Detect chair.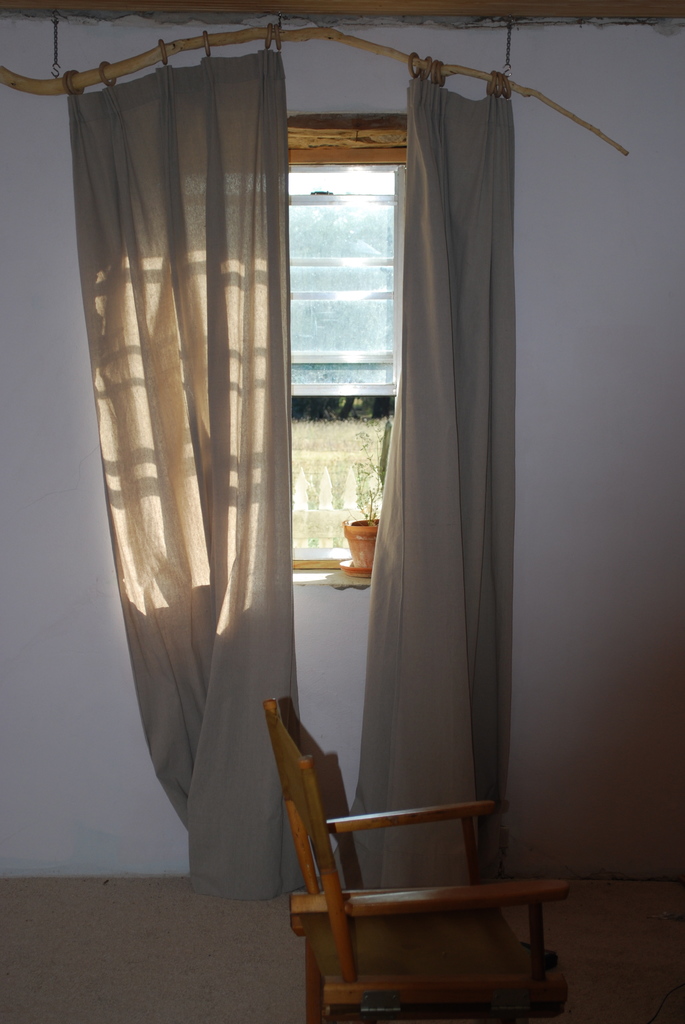
Detected at box(264, 686, 586, 1021).
